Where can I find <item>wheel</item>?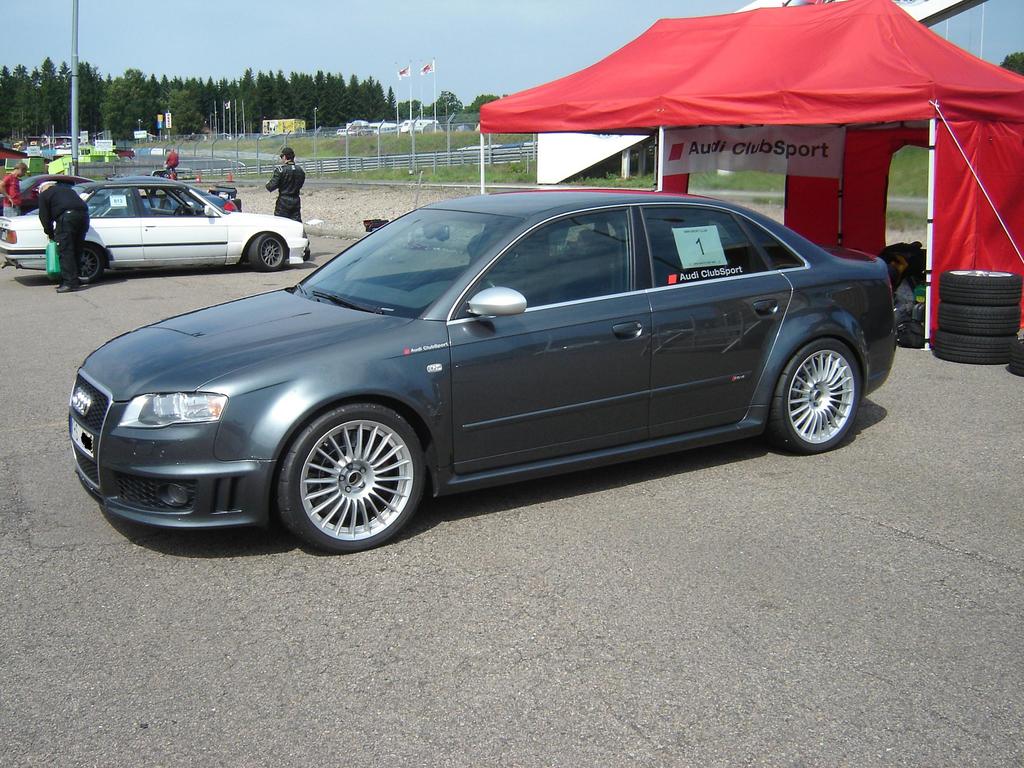
You can find it at [x1=277, y1=403, x2=420, y2=540].
